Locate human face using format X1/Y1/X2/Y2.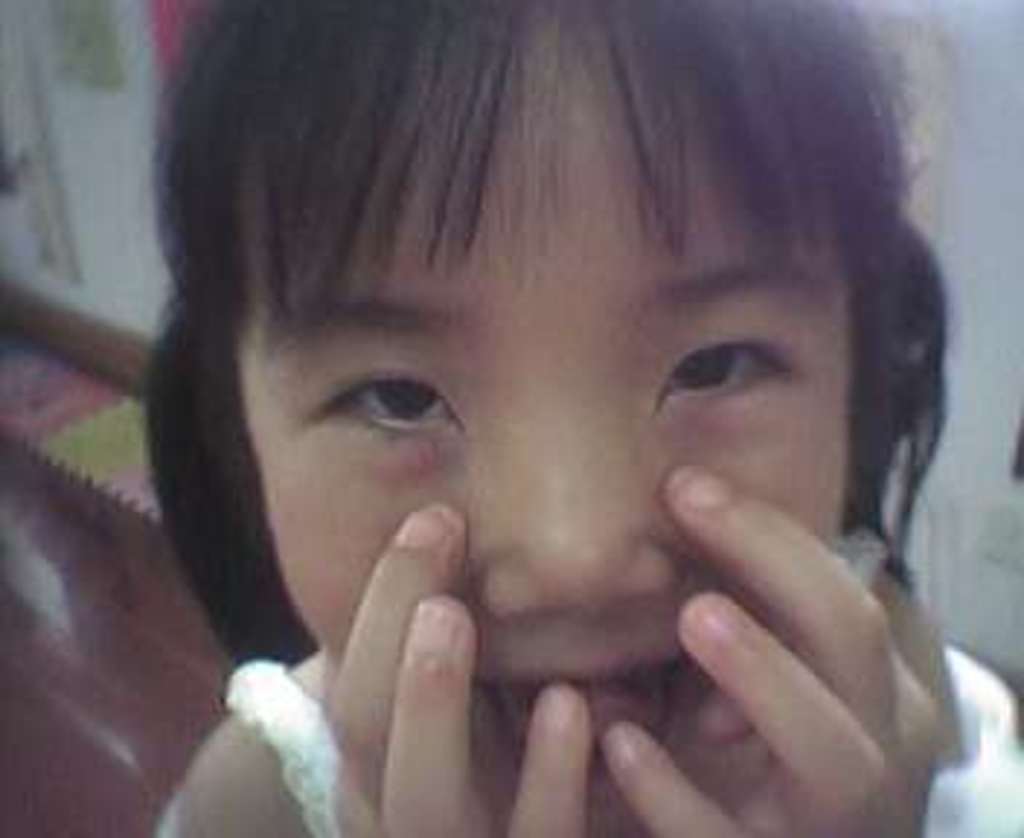
236/44/847/835.
